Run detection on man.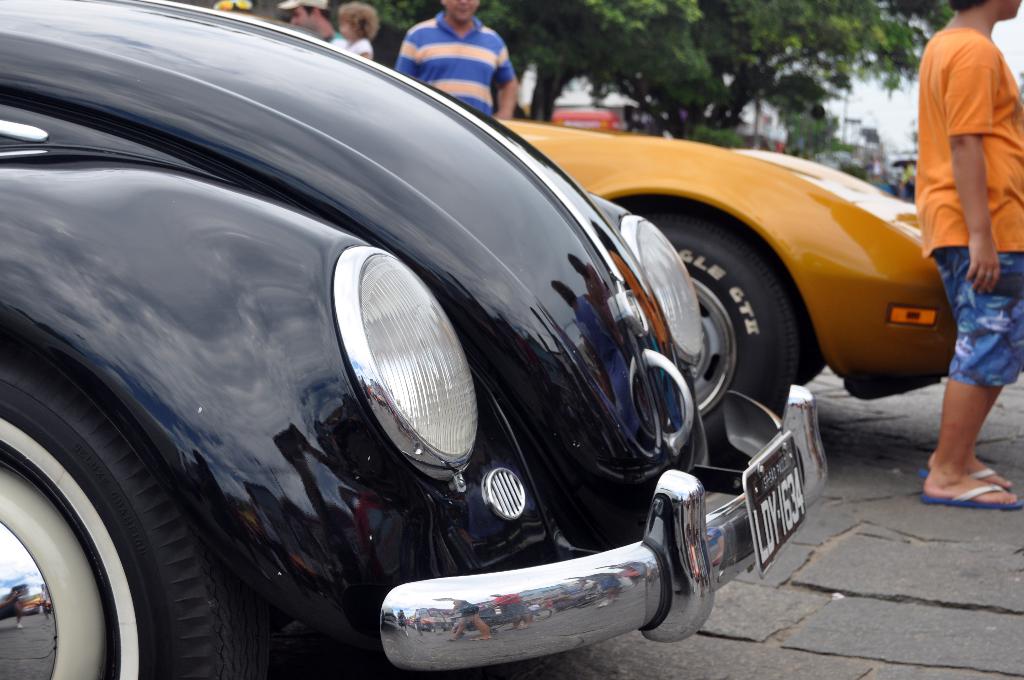
Result: (x1=280, y1=0, x2=349, y2=37).
